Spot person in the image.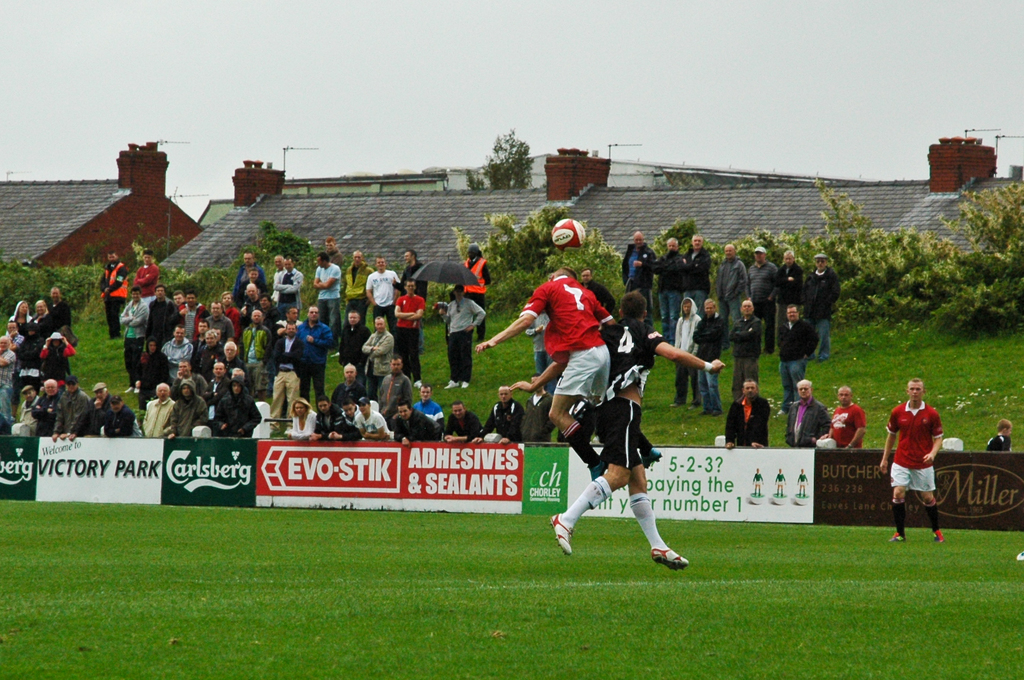
person found at bbox=(281, 398, 317, 443).
